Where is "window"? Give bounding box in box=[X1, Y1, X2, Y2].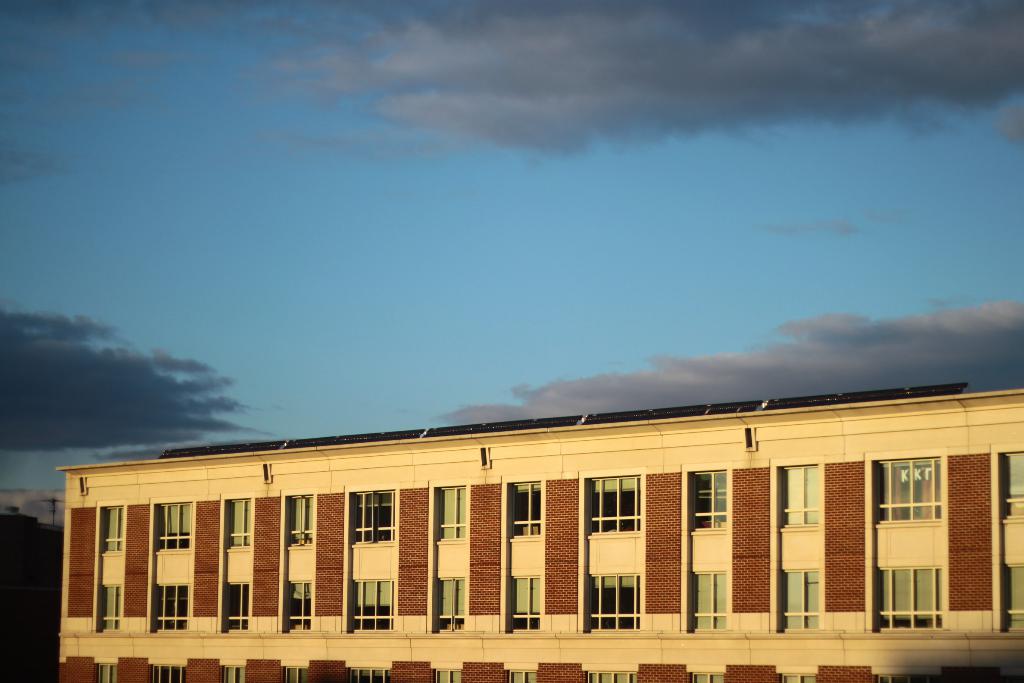
box=[774, 566, 817, 635].
